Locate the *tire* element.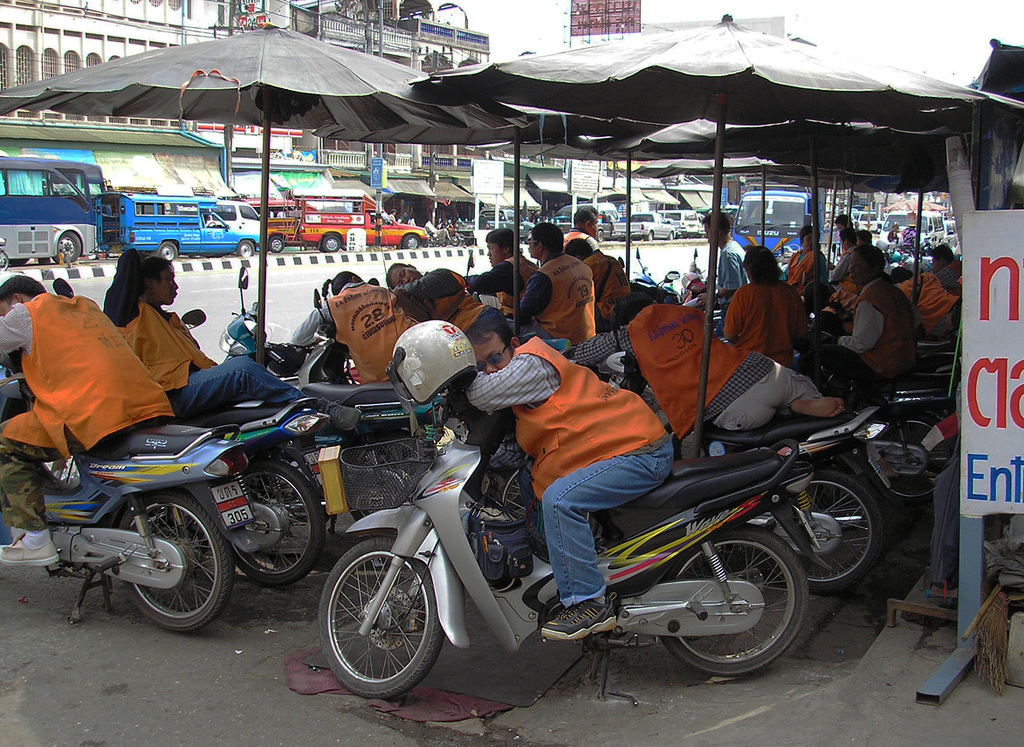
Element bbox: BBox(403, 231, 419, 248).
